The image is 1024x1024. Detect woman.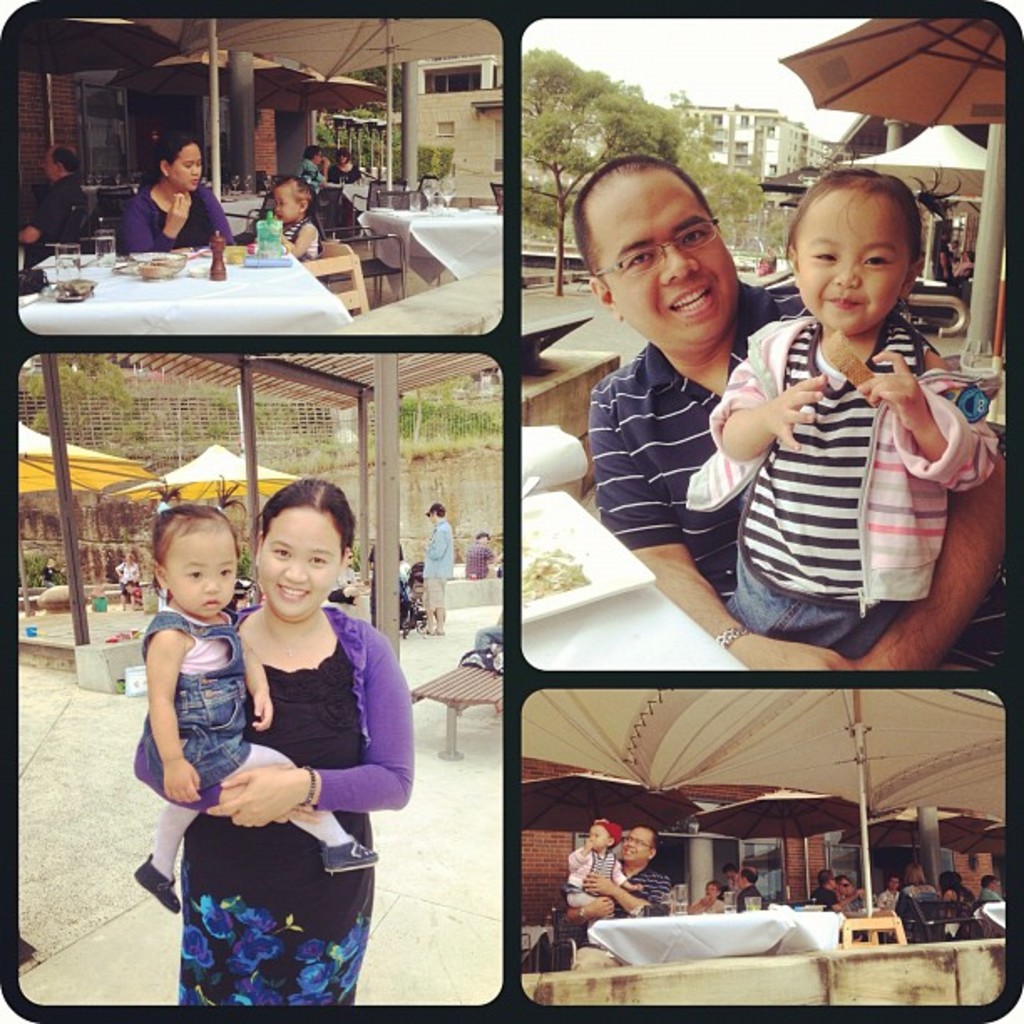
Detection: x1=333 y1=142 x2=361 y2=179.
